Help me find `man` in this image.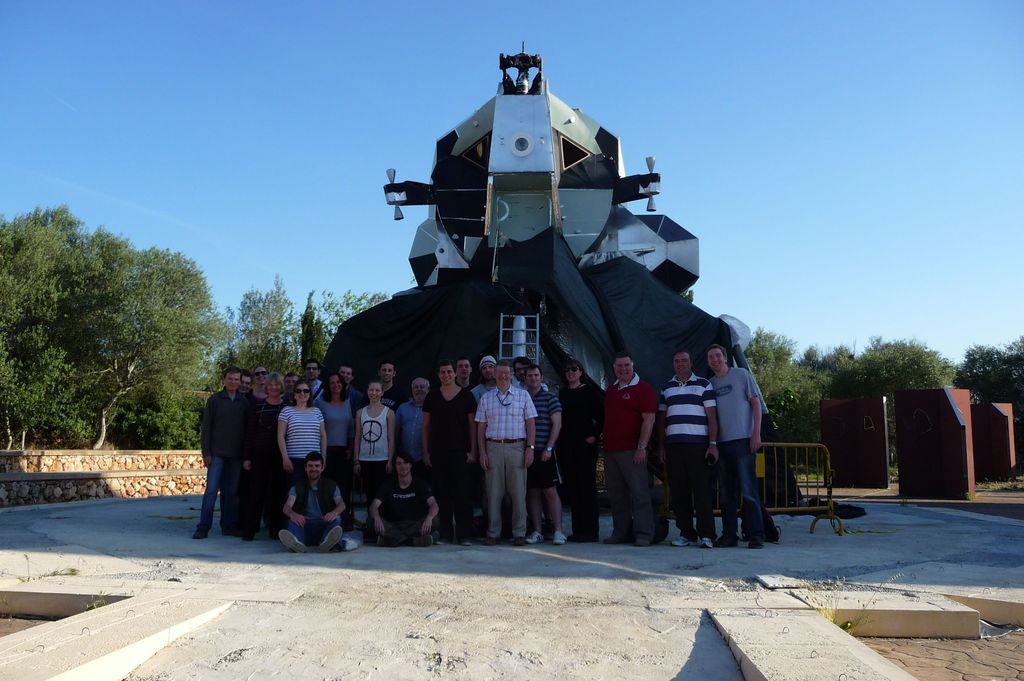
Found it: (x1=657, y1=350, x2=719, y2=548).
